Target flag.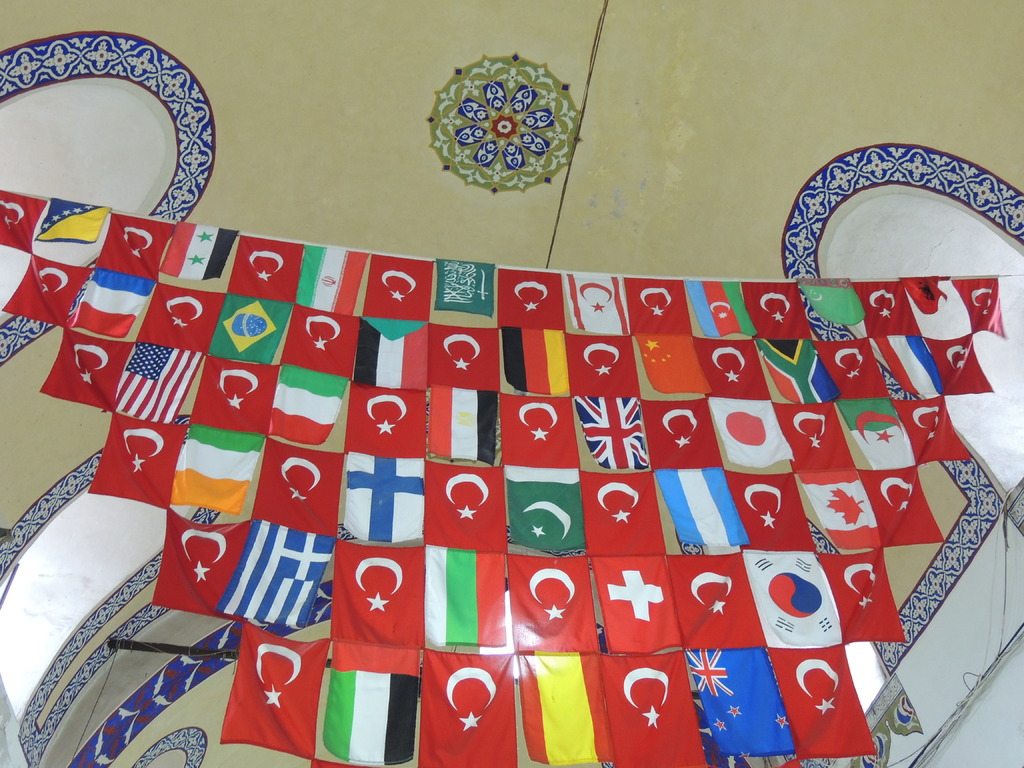
Target region: <region>904, 270, 976, 339</region>.
